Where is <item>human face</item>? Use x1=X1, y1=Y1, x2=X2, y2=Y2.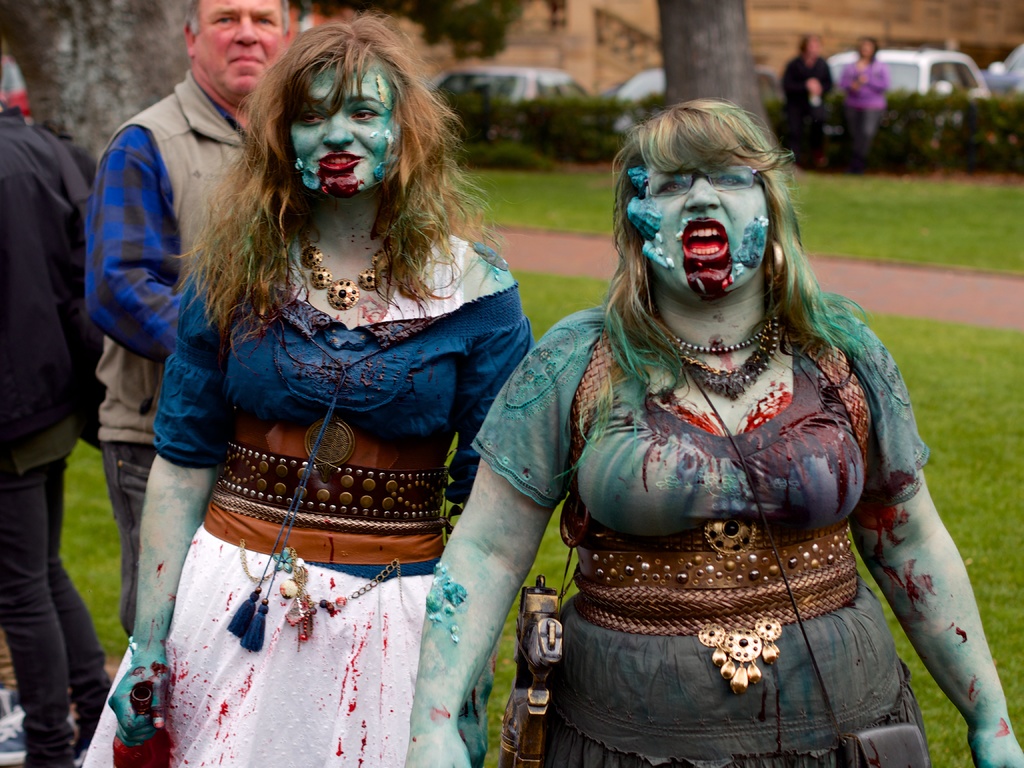
x1=294, y1=54, x2=399, y2=195.
